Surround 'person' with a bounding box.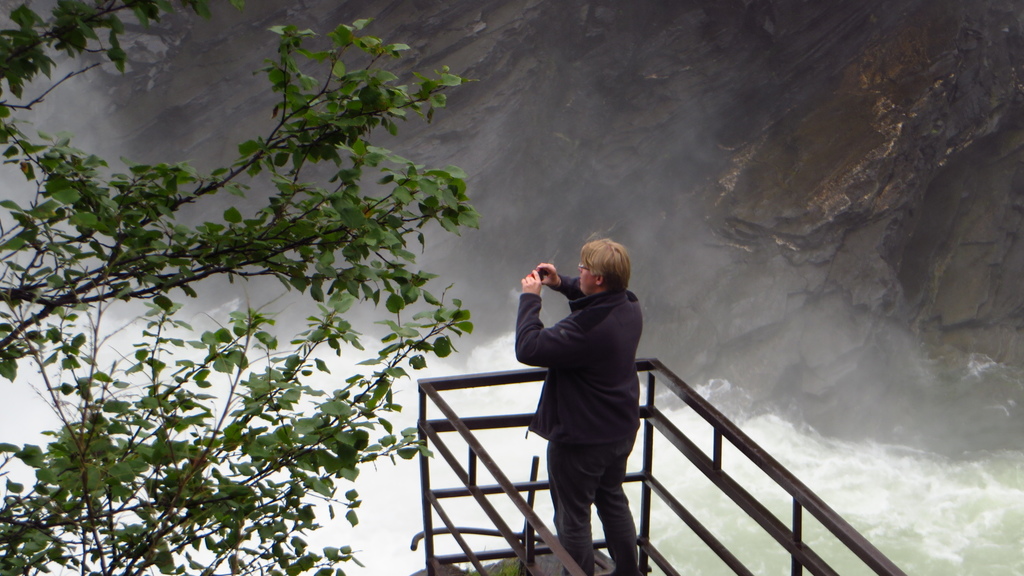
(left=518, top=202, right=658, bottom=559).
